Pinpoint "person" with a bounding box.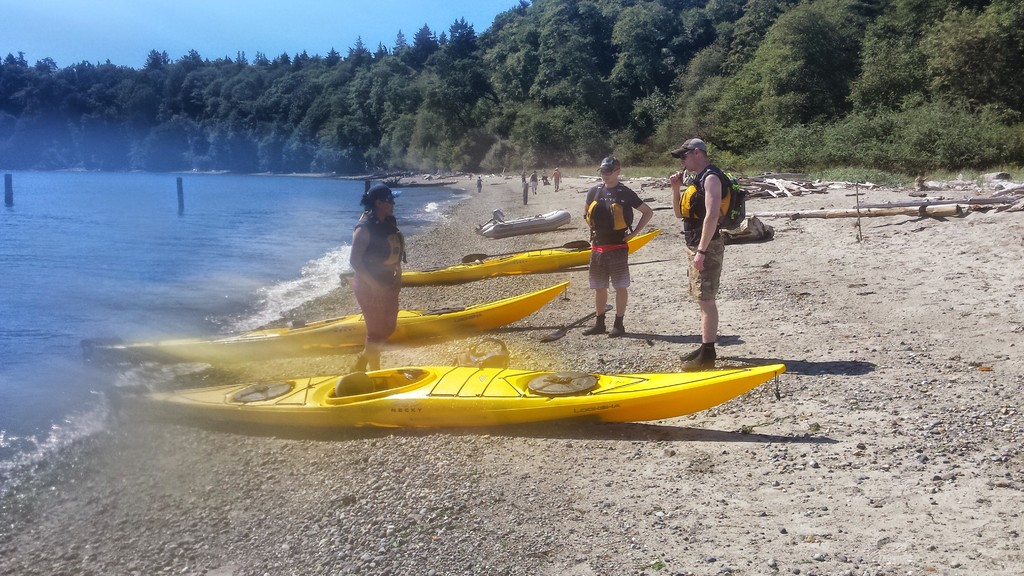
[520, 176, 527, 201].
